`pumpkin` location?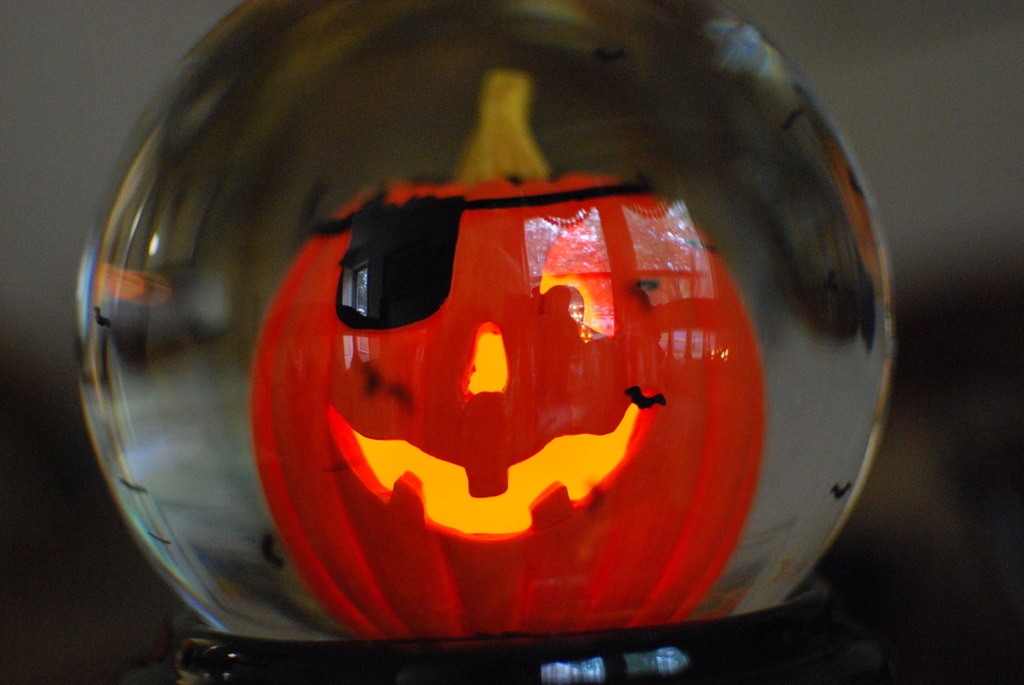
select_region(57, 51, 856, 643)
